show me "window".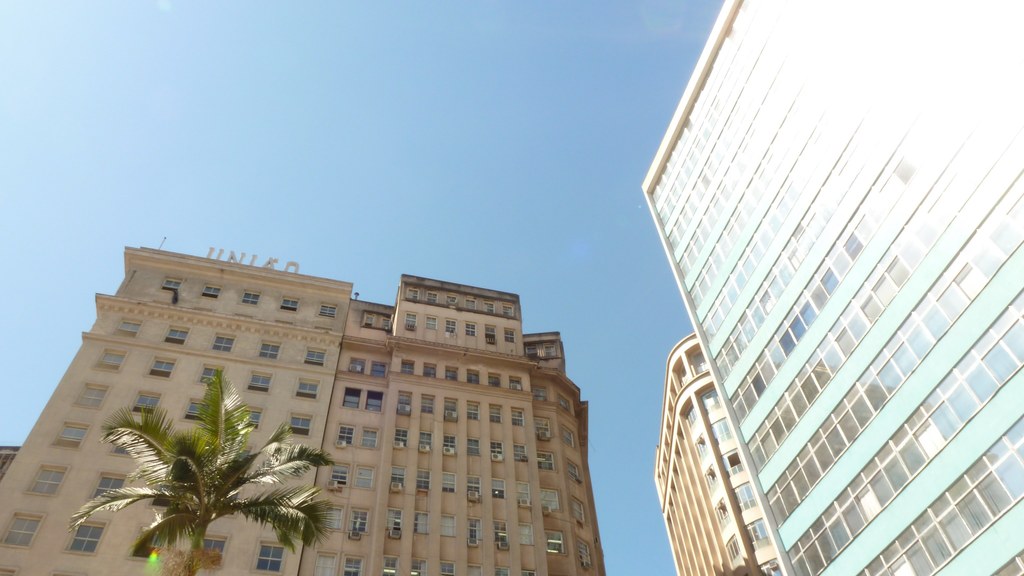
"window" is here: l=201, t=285, r=221, b=300.
